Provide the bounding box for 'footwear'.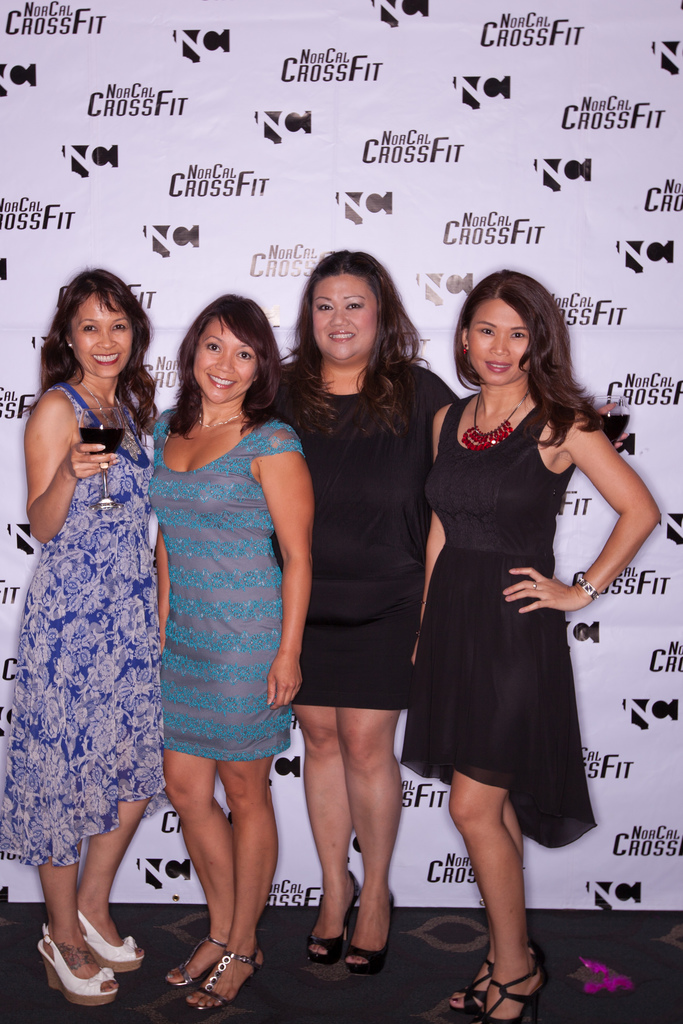
(x1=165, y1=927, x2=227, y2=991).
